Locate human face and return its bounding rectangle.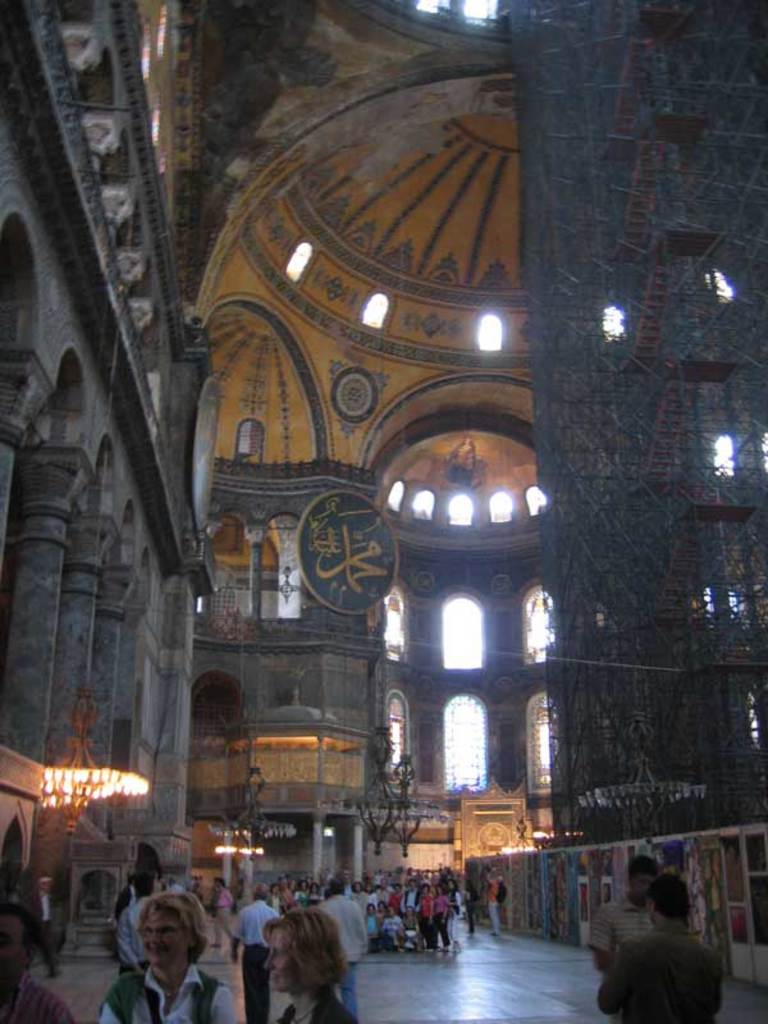
left=264, top=931, right=308, bottom=992.
